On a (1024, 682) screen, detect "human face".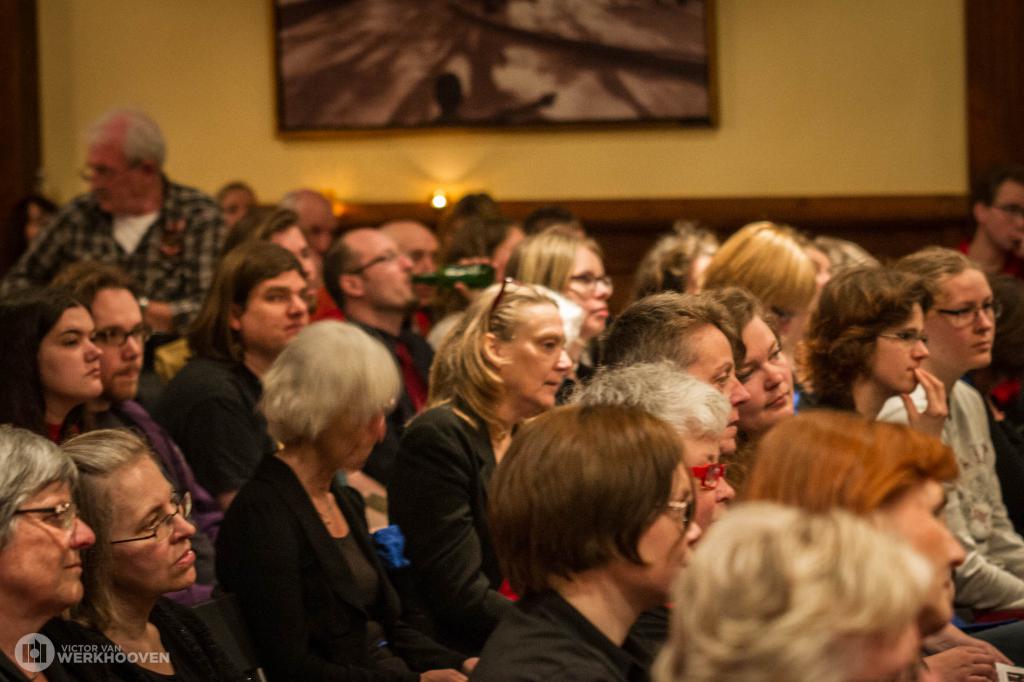
pyautogui.locateOnScreen(103, 456, 192, 591).
